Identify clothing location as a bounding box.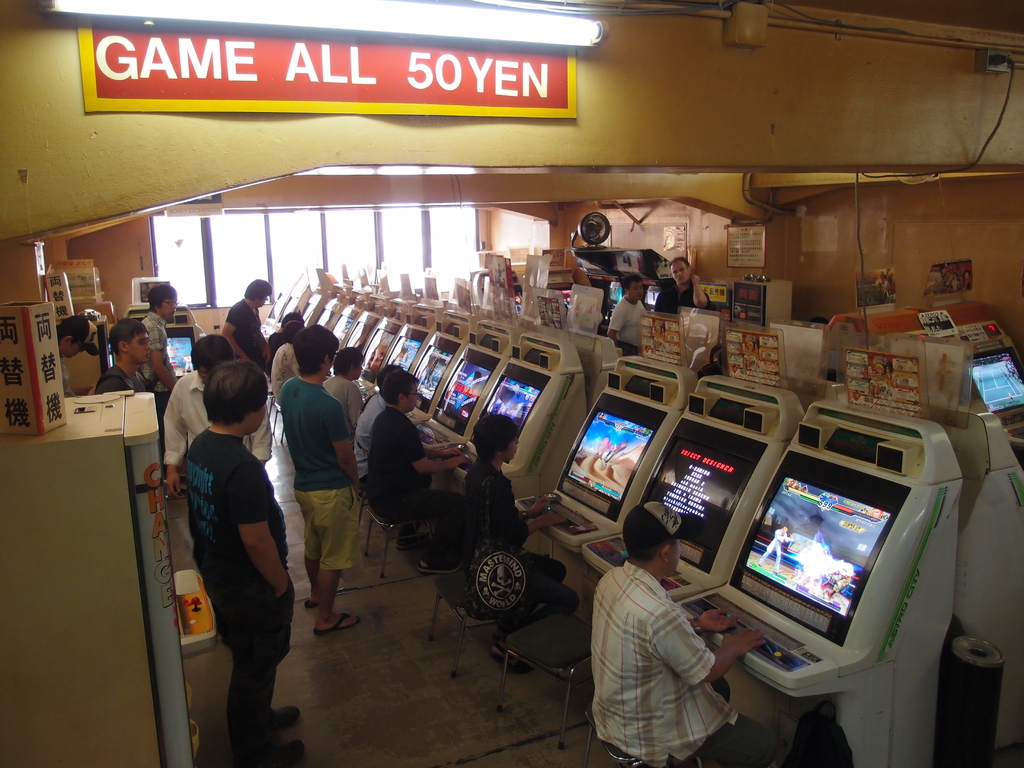
crop(132, 308, 170, 348).
